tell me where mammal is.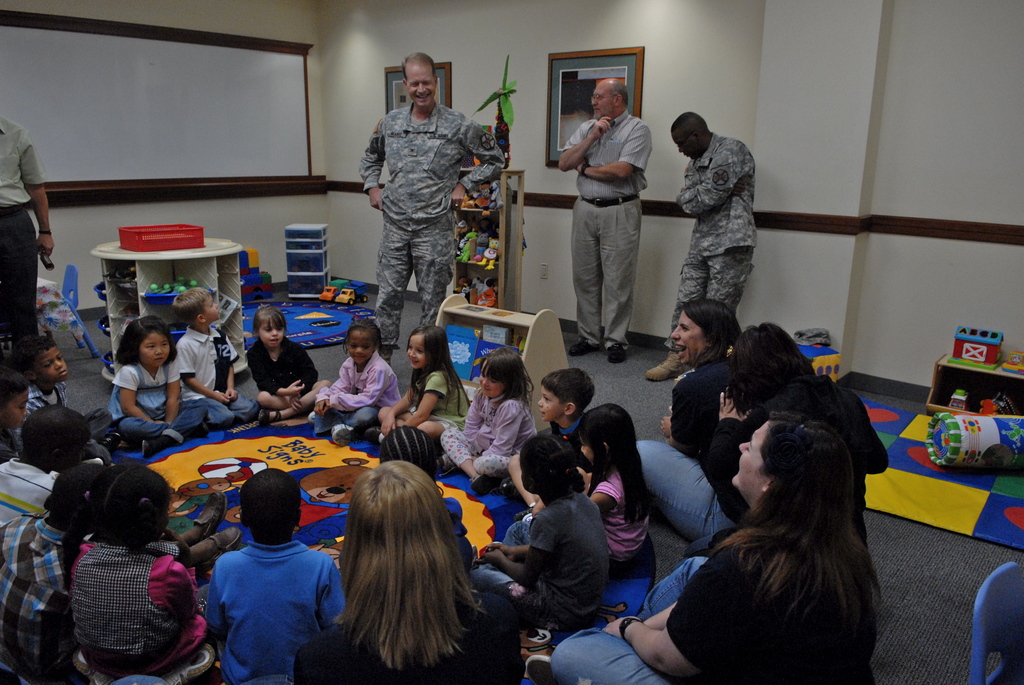
mammal is at locate(554, 81, 648, 363).
